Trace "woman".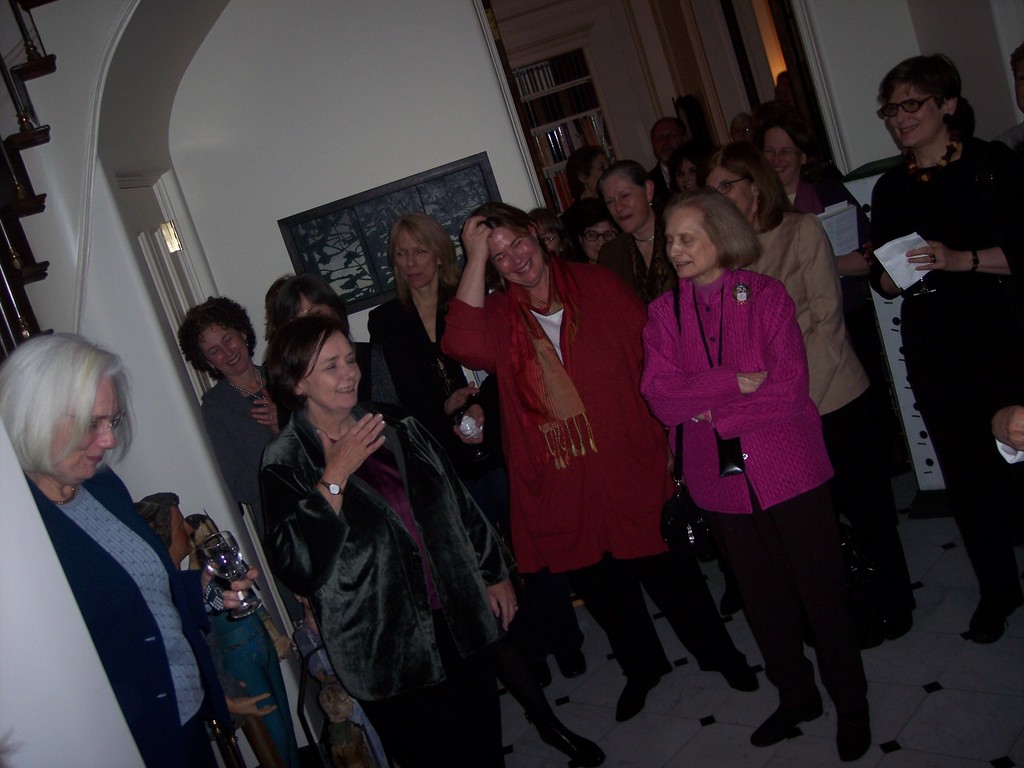
Traced to pyautogui.locateOnScreen(556, 192, 609, 276).
